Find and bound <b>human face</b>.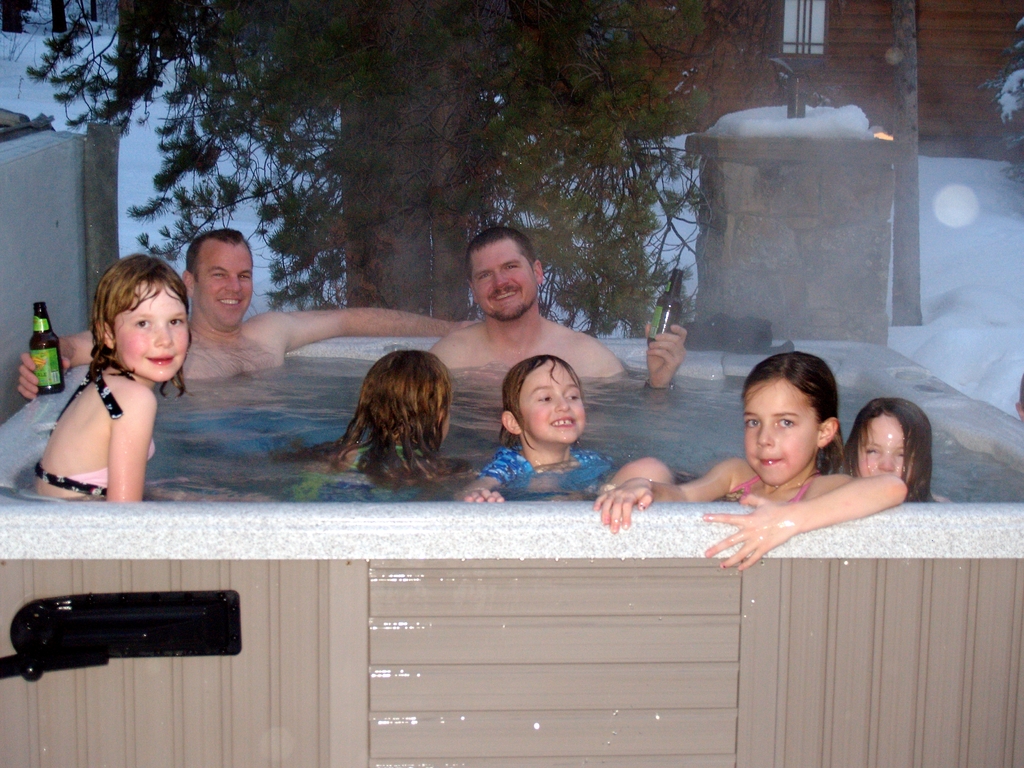
Bound: box(745, 379, 817, 484).
